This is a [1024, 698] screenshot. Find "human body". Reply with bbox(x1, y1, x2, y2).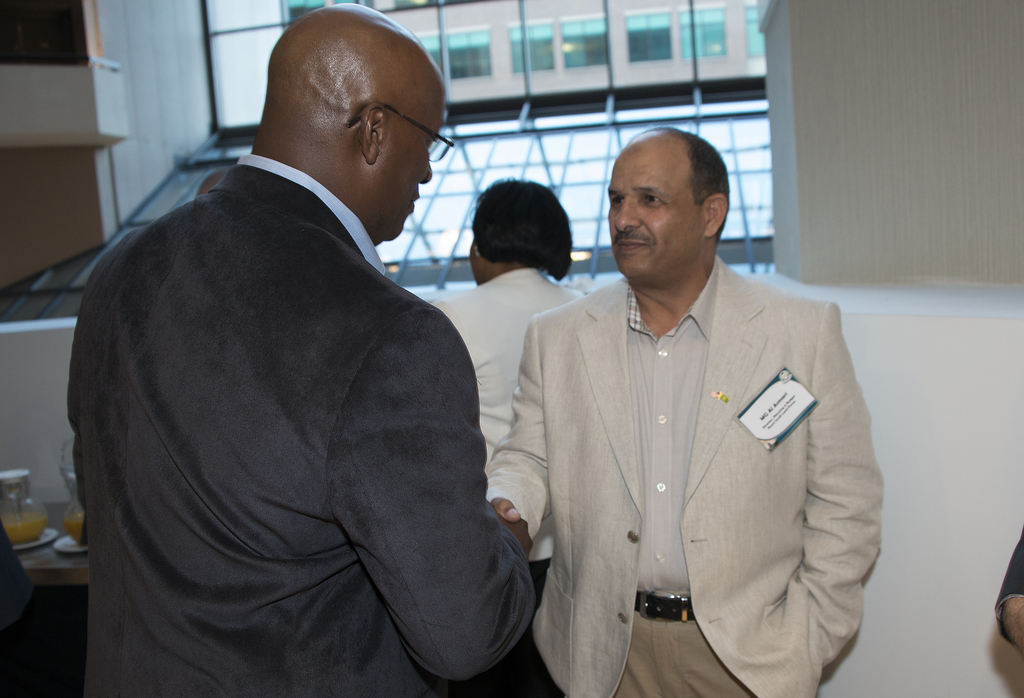
bbox(70, 8, 513, 697).
